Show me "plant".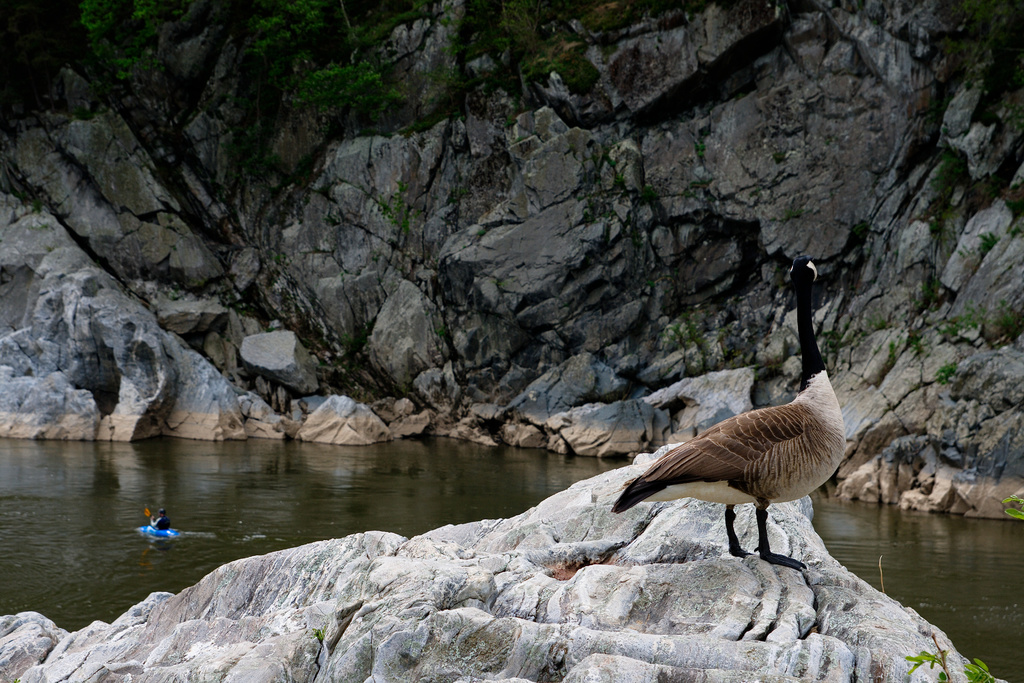
"plant" is here: (913, 332, 918, 352).
